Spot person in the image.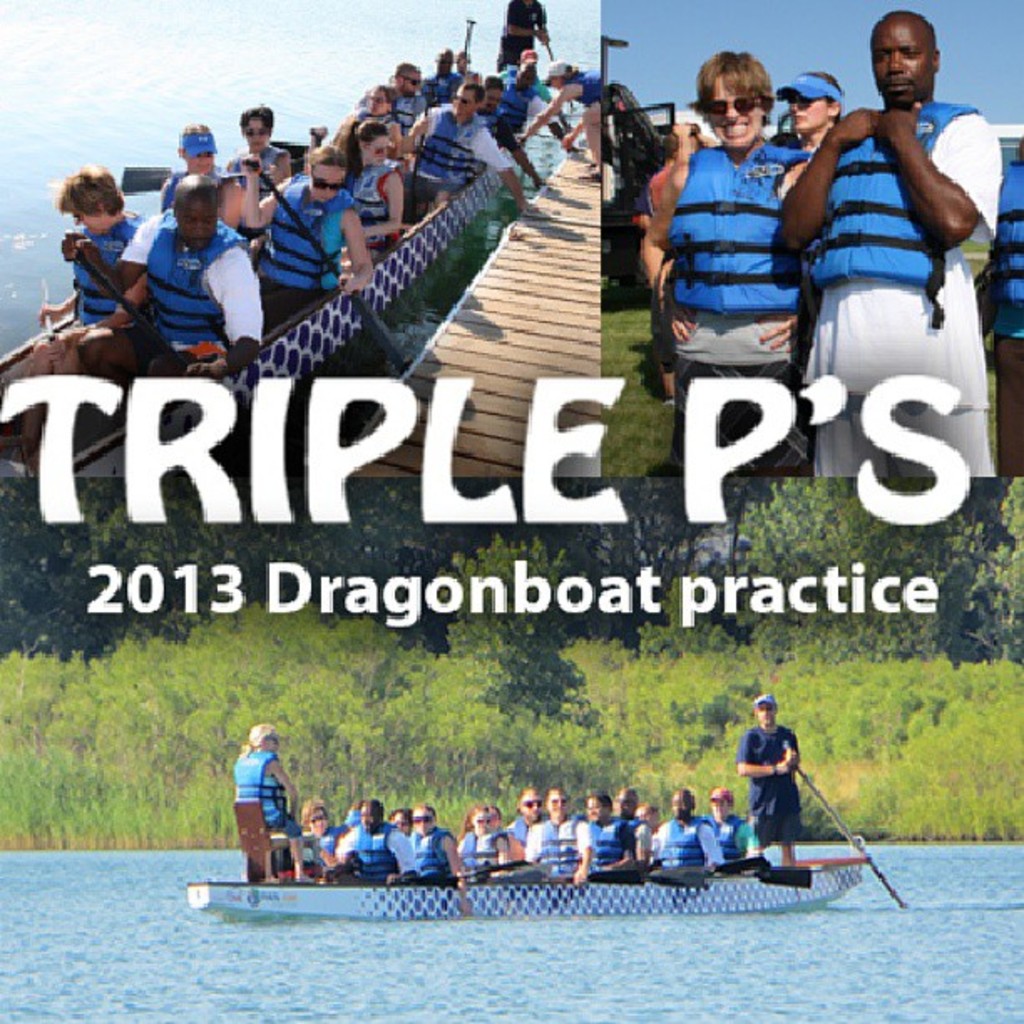
person found at select_region(407, 82, 529, 206).
